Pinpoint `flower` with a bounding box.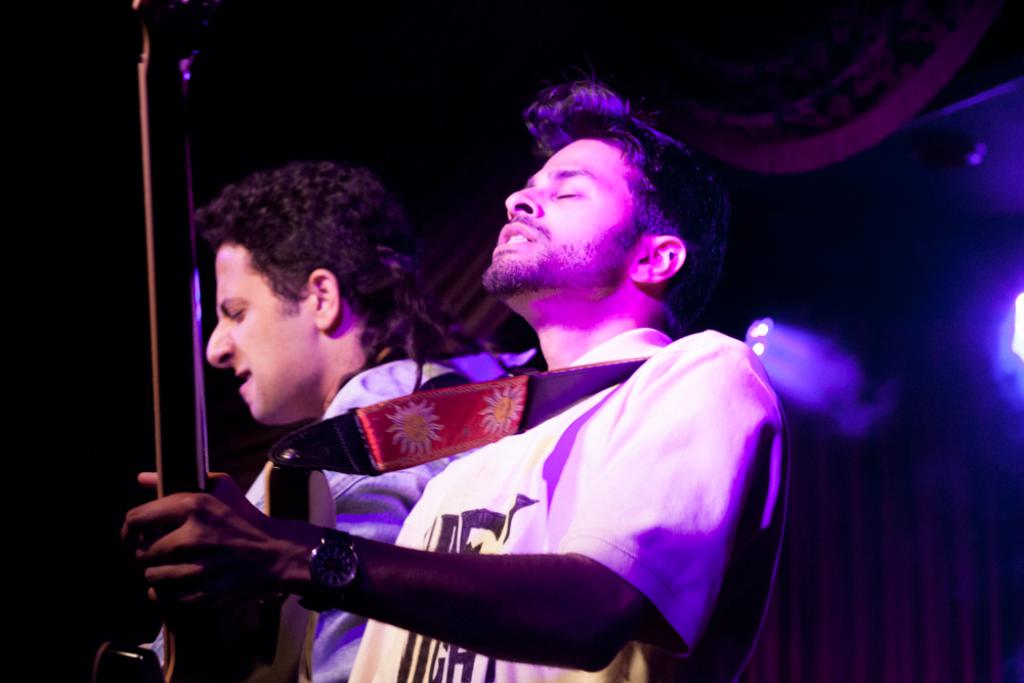
(left=388, top=401, right=446, bottom=456).
